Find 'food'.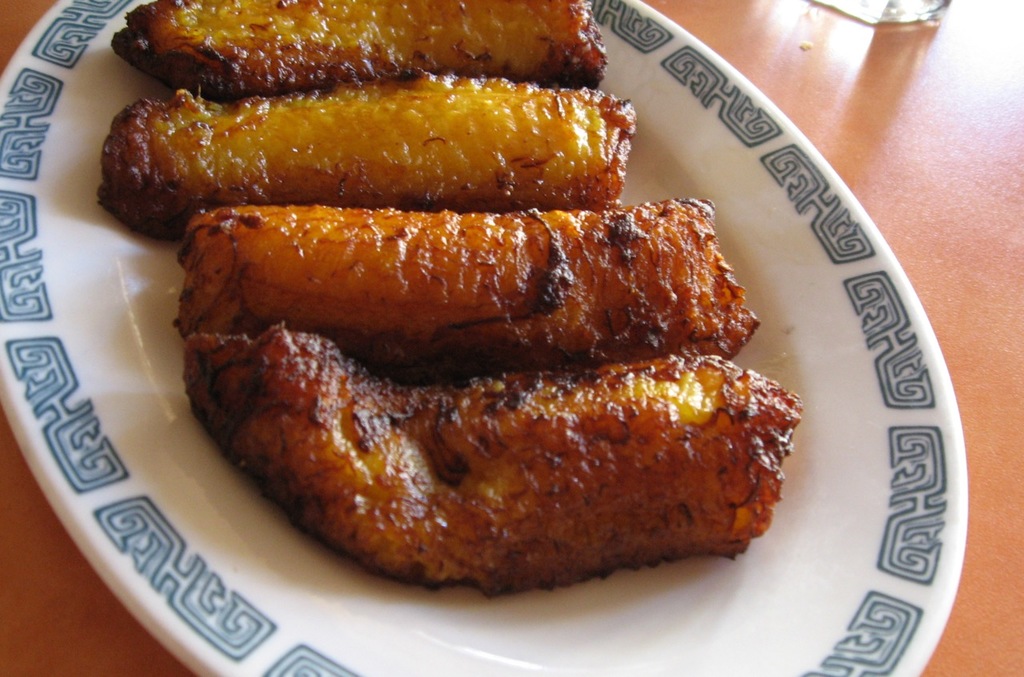
{"left": 134, "top": 131, "right": 802, "bottom": 598}.
